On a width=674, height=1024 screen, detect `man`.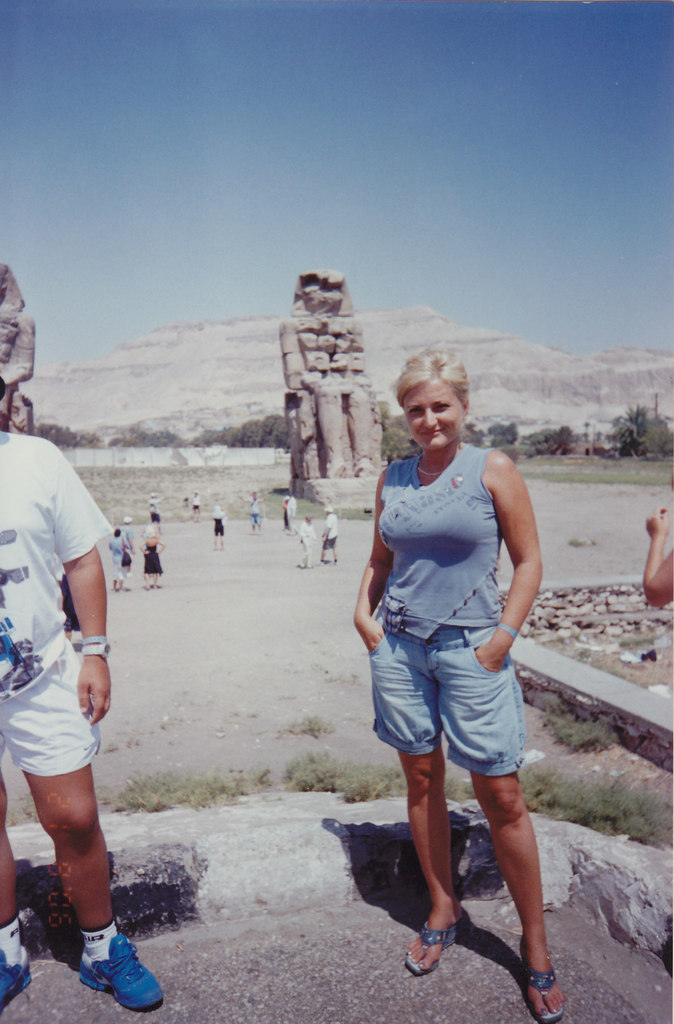
box(315, 507, 347, 561).
